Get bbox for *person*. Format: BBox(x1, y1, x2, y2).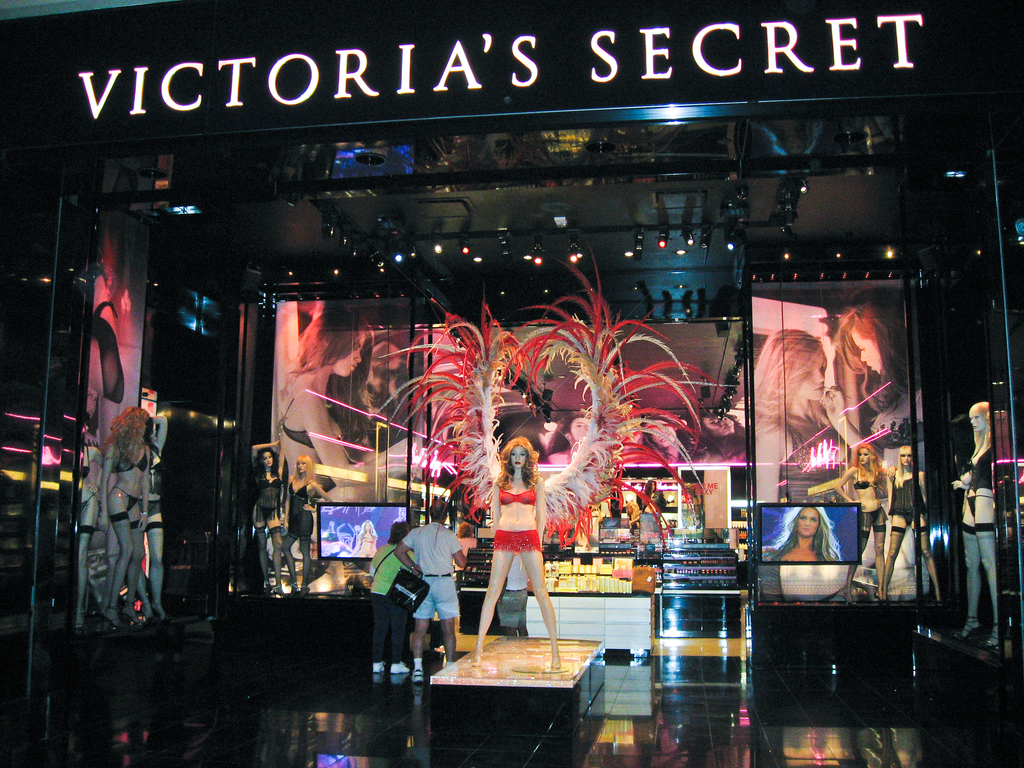
BBox(831, 288, 927, 444).
